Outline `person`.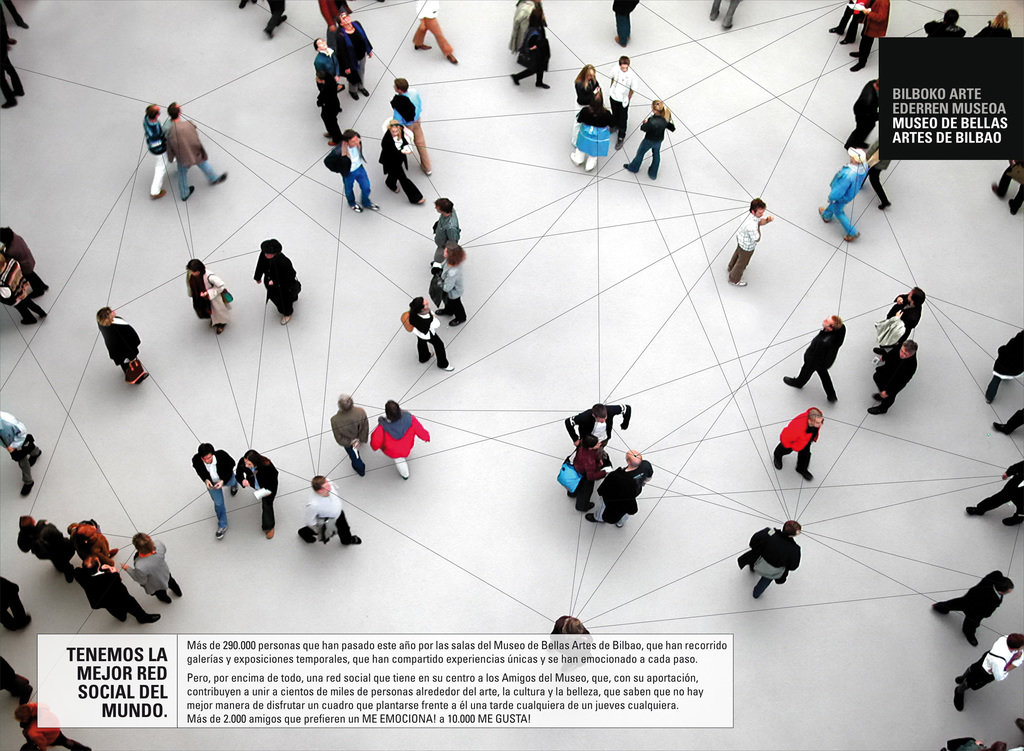
Outline: x1=728, y1=201, x2=771, y2=285.
